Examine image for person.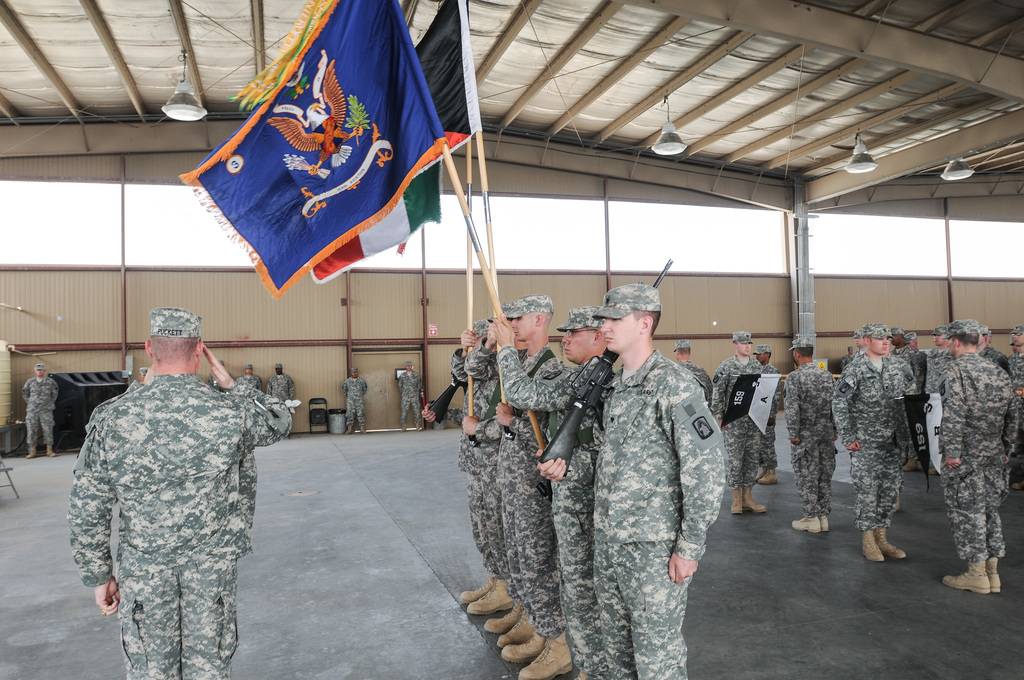
Examination result: box=[395, 358, 430, 432].
